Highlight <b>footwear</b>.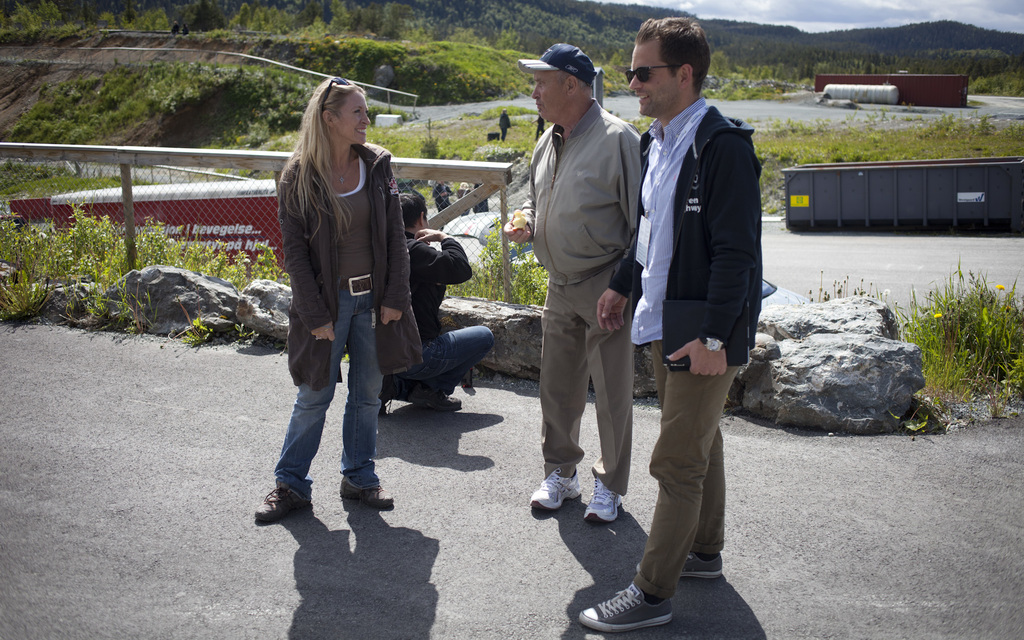
Highlighted region: select_region(340, 351, 387, 414).
